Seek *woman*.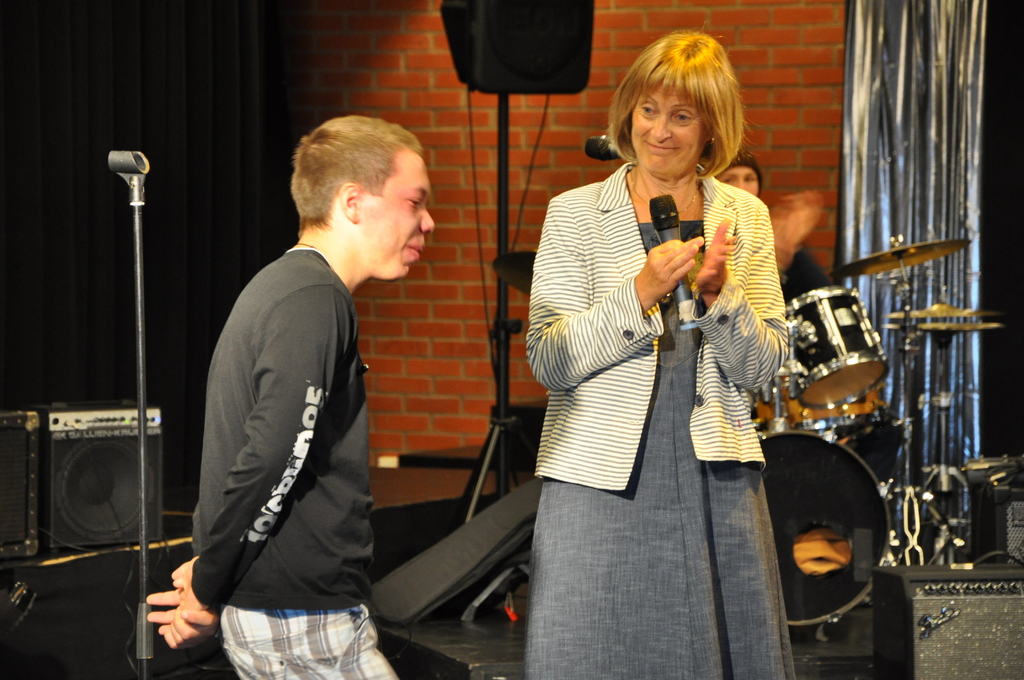
region(517, 43, 820, 671).
